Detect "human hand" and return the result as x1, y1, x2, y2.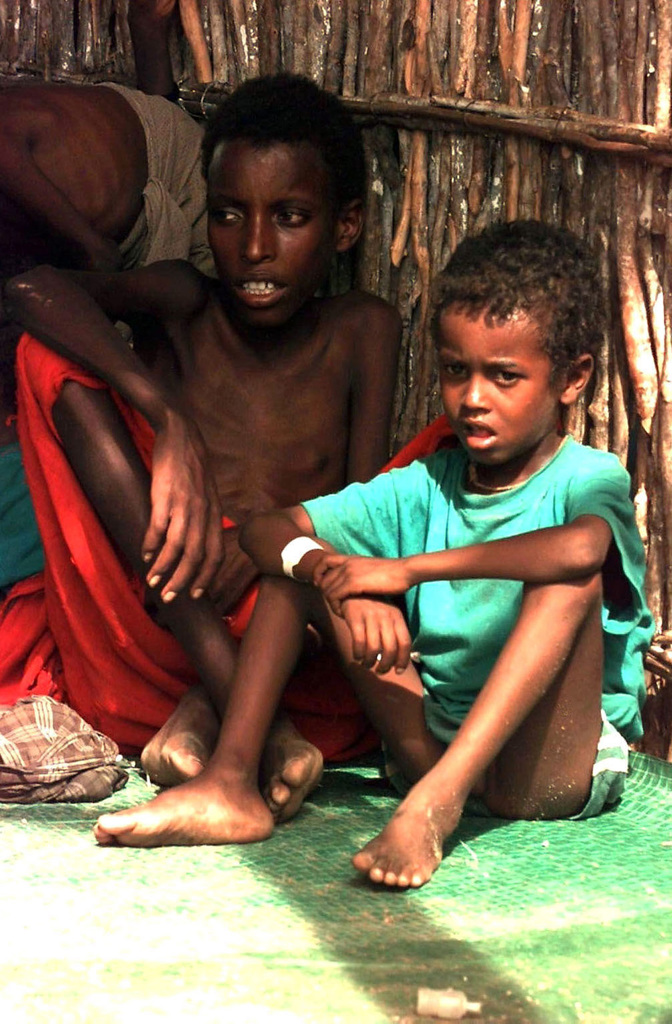
313, 555, 411, 620.
